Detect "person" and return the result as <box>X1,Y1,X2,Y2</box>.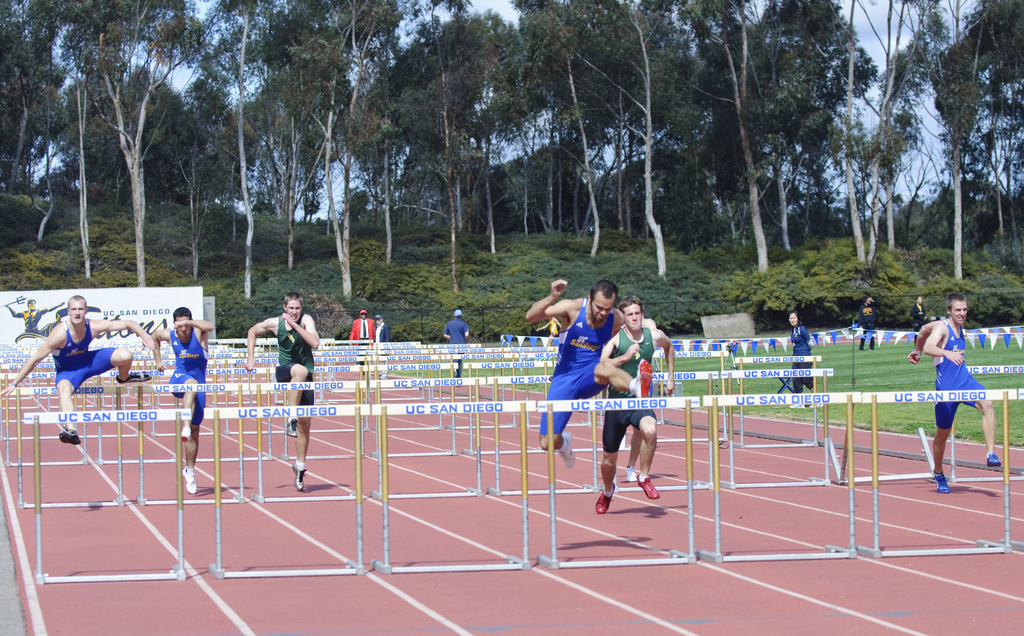
<box>595,296,673,512</box>.
